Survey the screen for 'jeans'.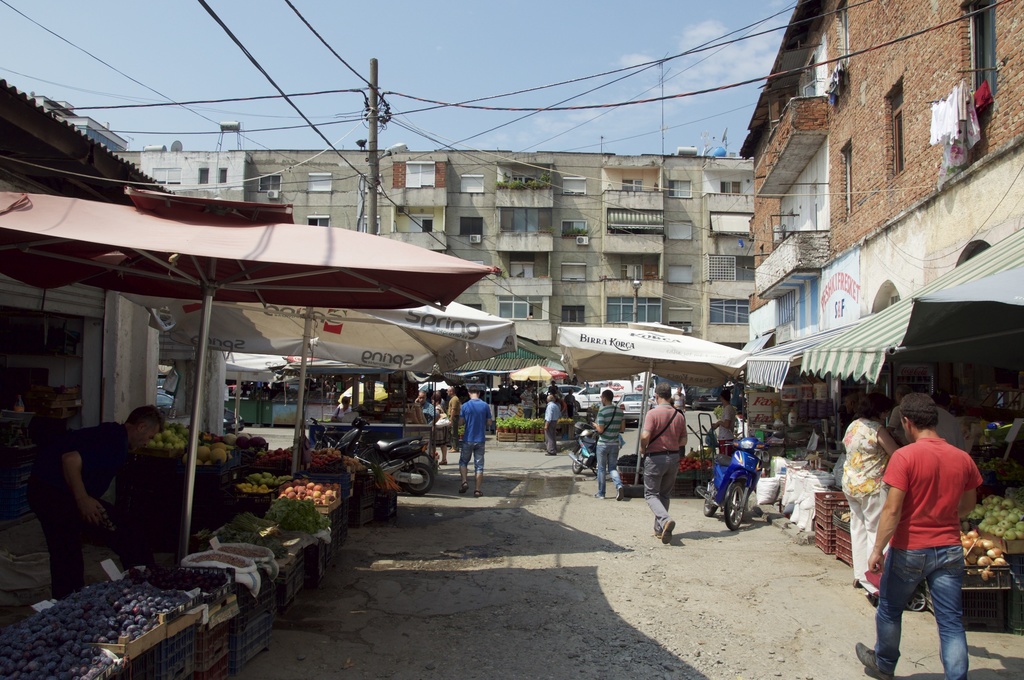
Survey found: left=884, top=556, right=993, bottom=670.
